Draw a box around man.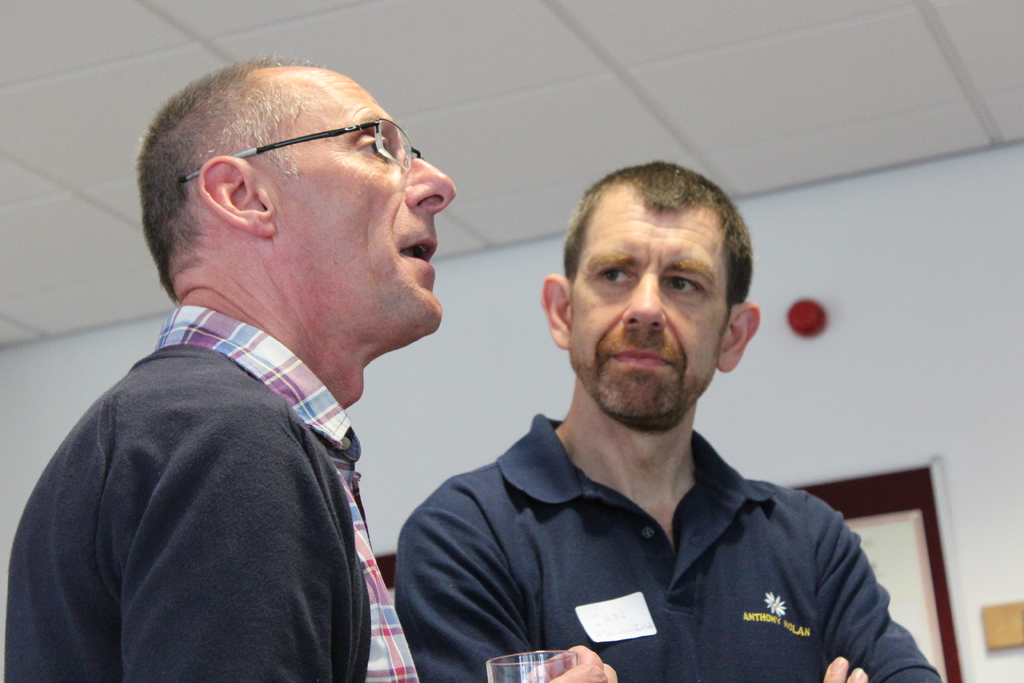
(391,152,956,682).
